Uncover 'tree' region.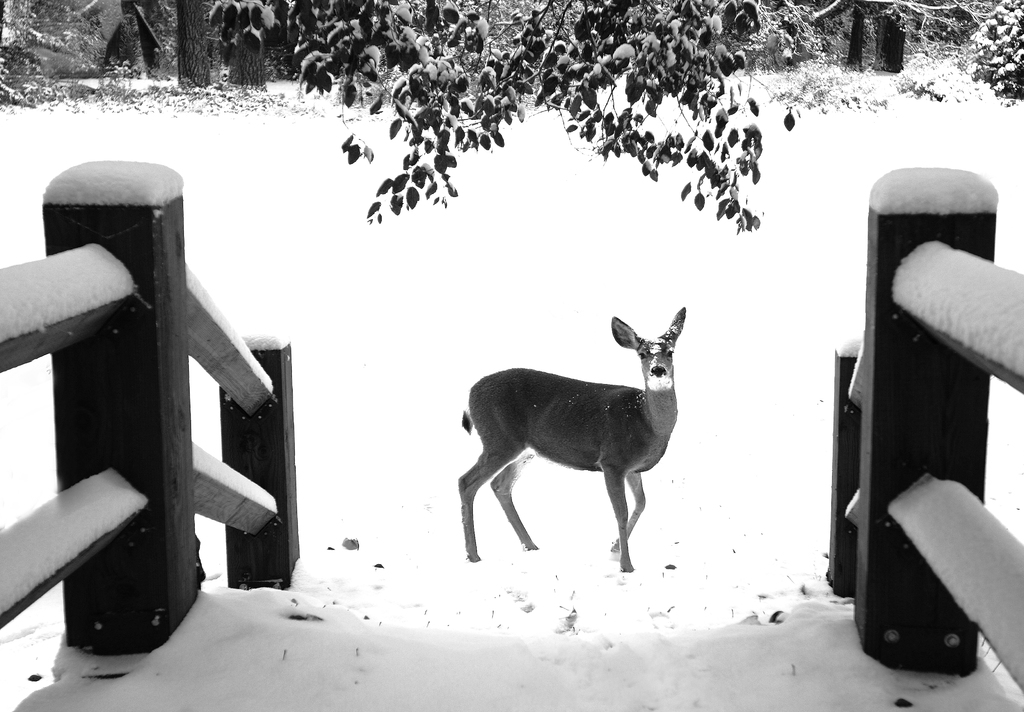
Uncovered: (x1=173, y1=0, x2=209, y2=89).
